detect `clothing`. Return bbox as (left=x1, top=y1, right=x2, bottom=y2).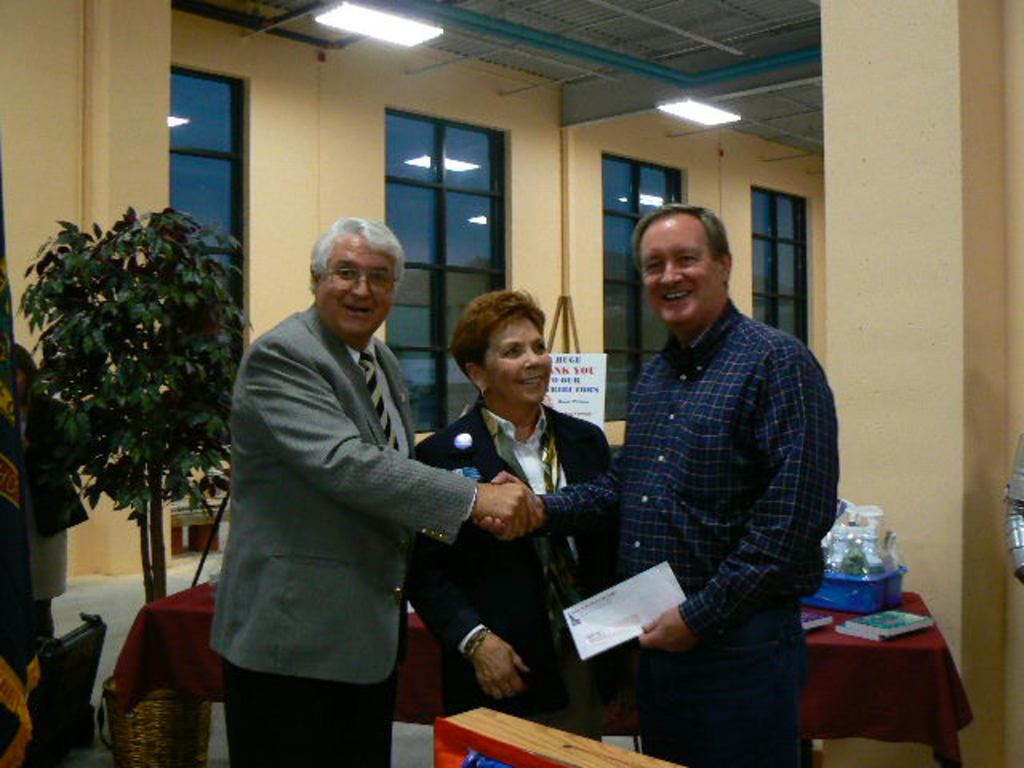
(left=26, top=394, right=69, bottom=645).
